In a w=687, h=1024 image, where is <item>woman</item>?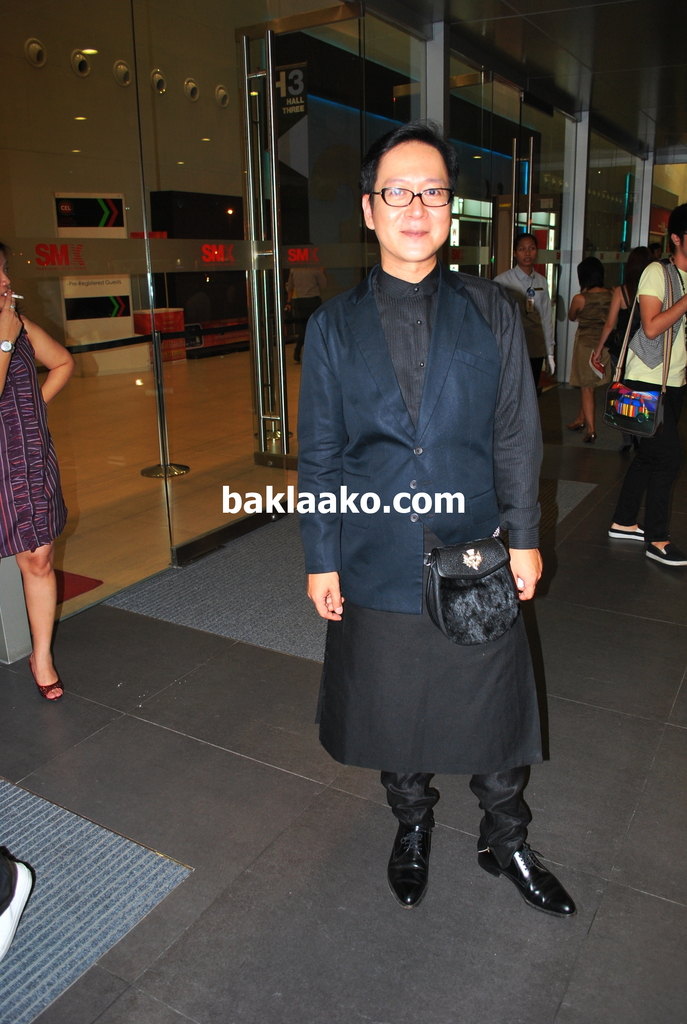
600:212:684:520.
